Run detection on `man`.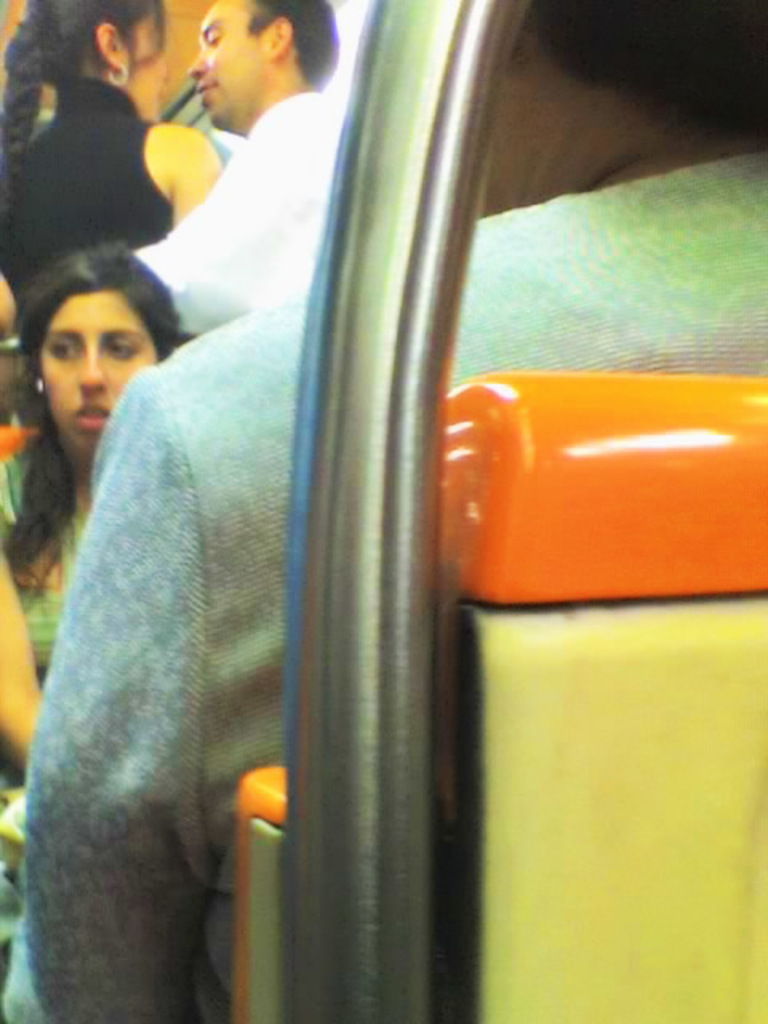
Result: [x1=128, y1=5, x2=326, y2=310].
